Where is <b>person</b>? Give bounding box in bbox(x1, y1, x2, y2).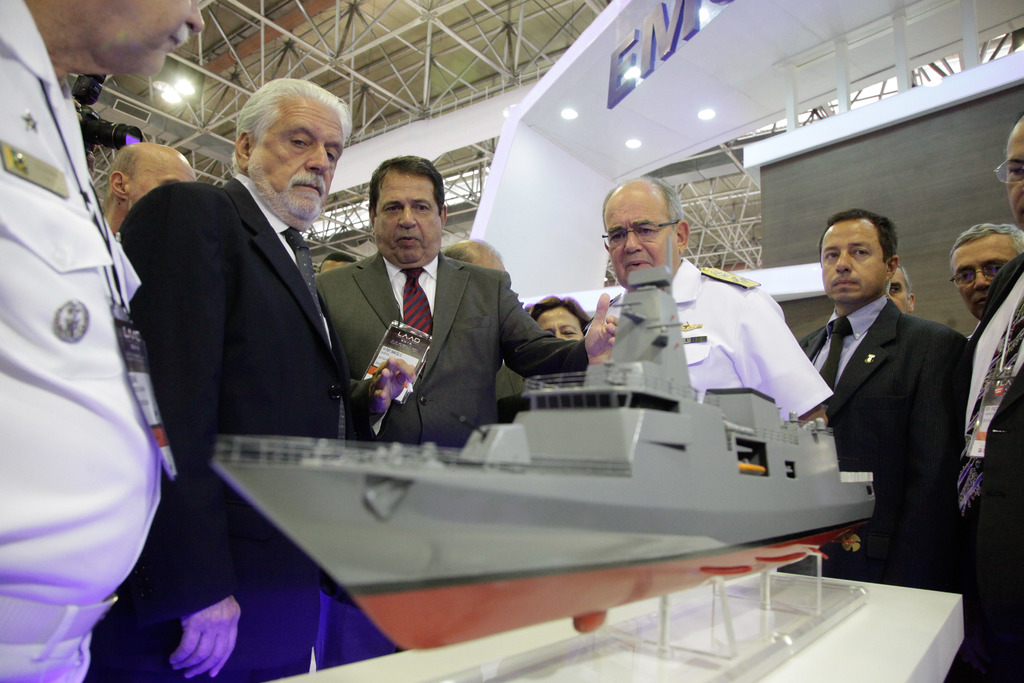
bbox(309, 242, 356, 272).
